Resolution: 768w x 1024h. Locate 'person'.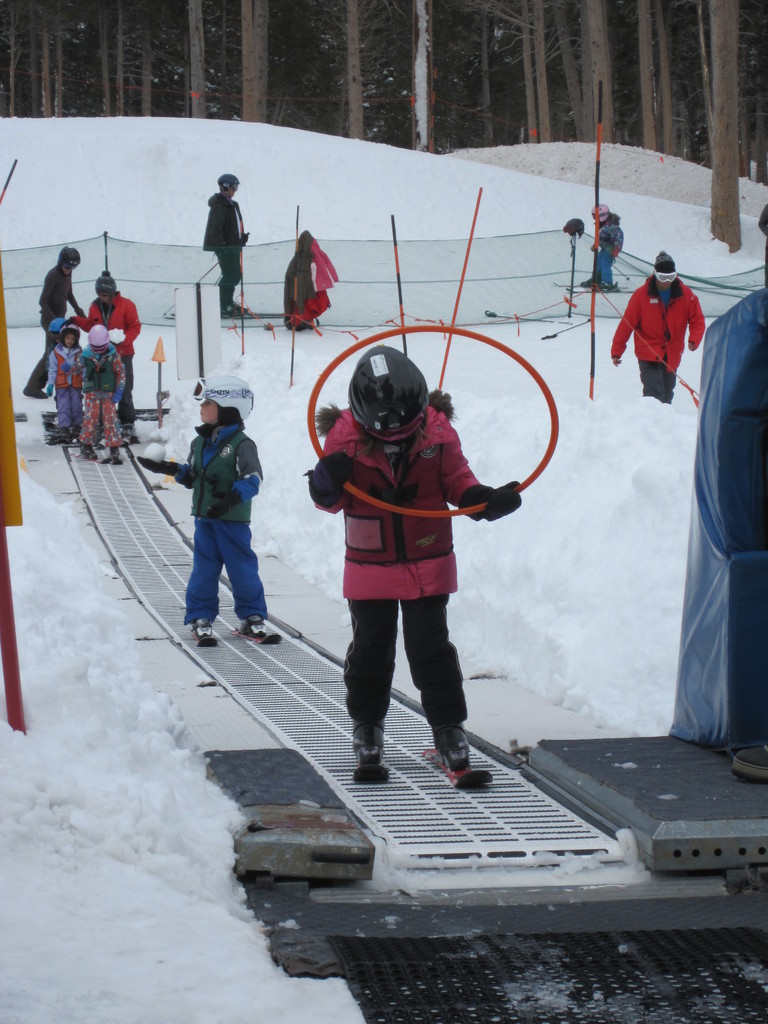
x1=612 y1=248 x2=705 y2=400.
